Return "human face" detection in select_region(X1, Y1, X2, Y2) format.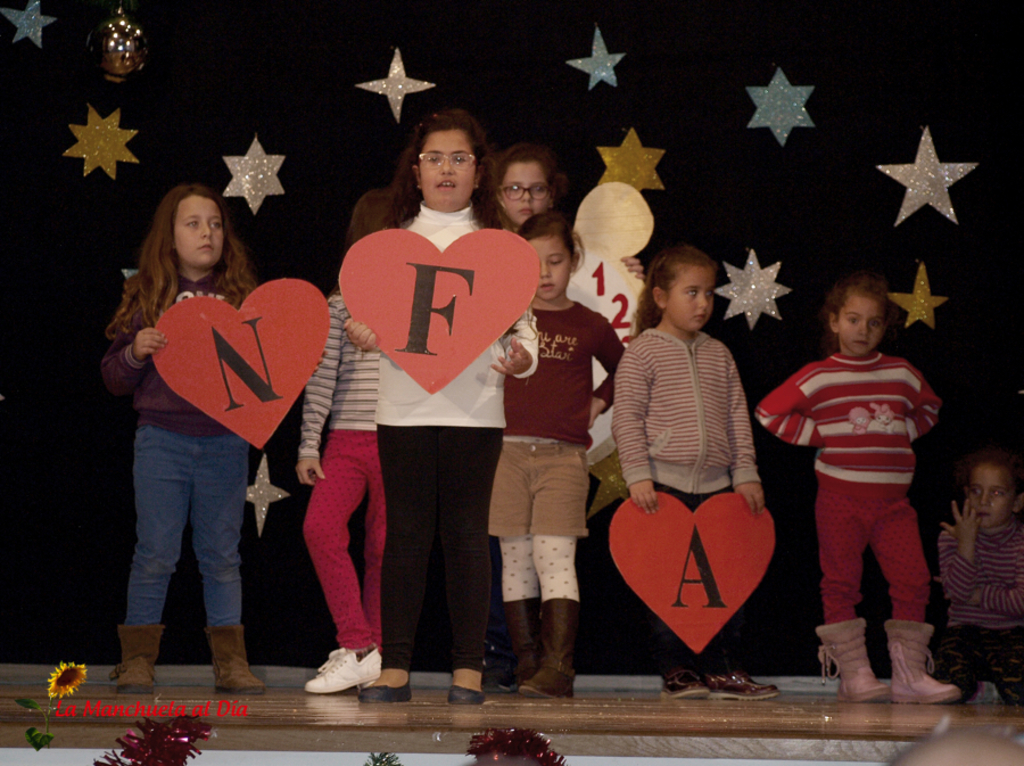
select_region(667, 271, 713, 329).
